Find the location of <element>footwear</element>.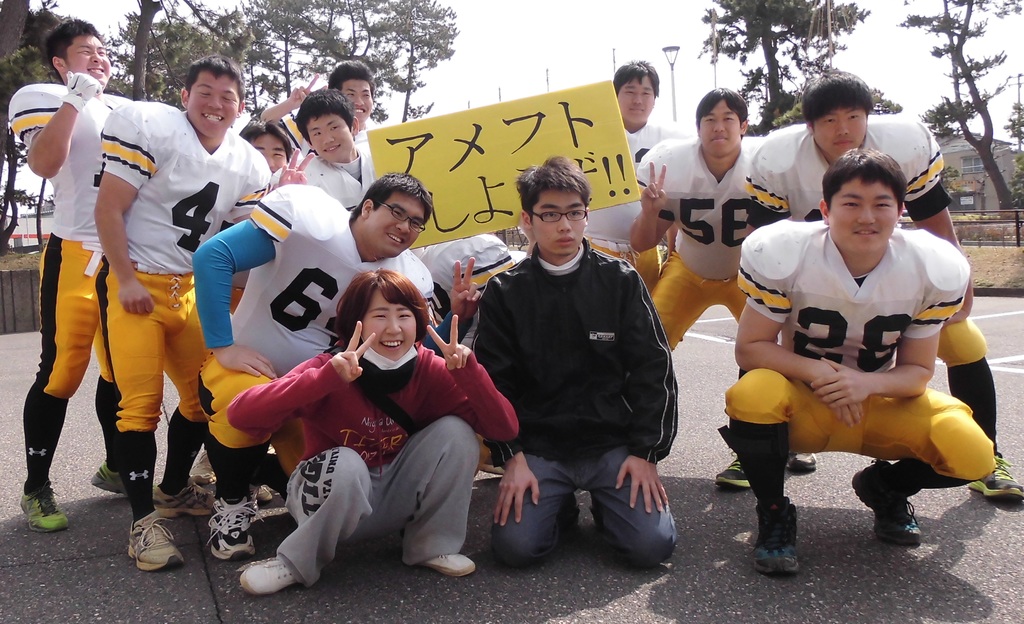
Location: left=18, top=480, right=65, bottom=535.
